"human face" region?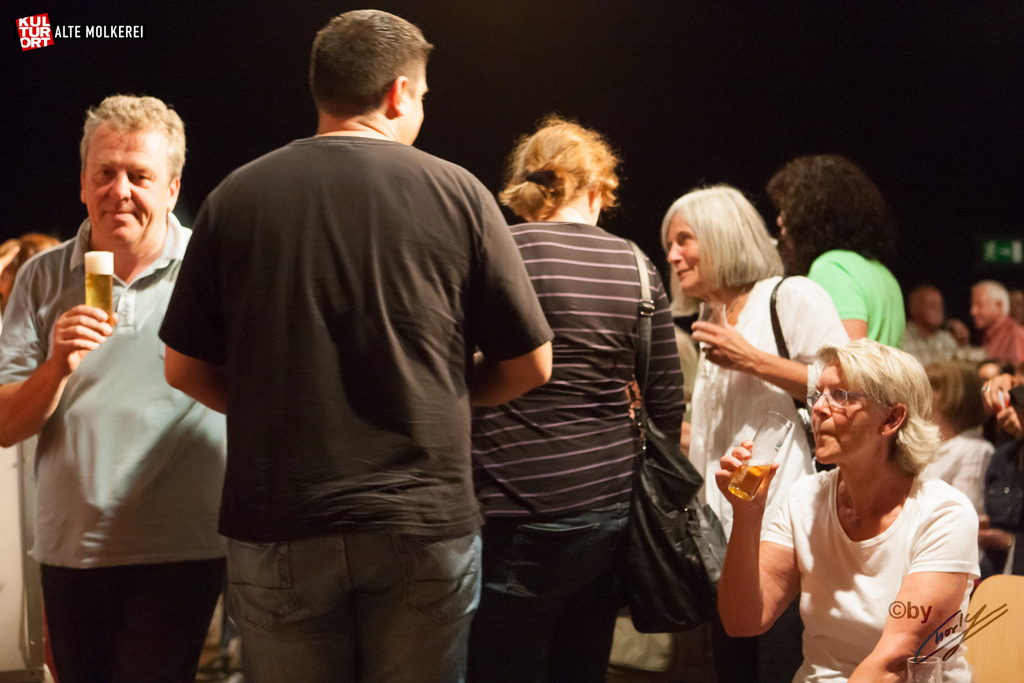
397 58 435 152
